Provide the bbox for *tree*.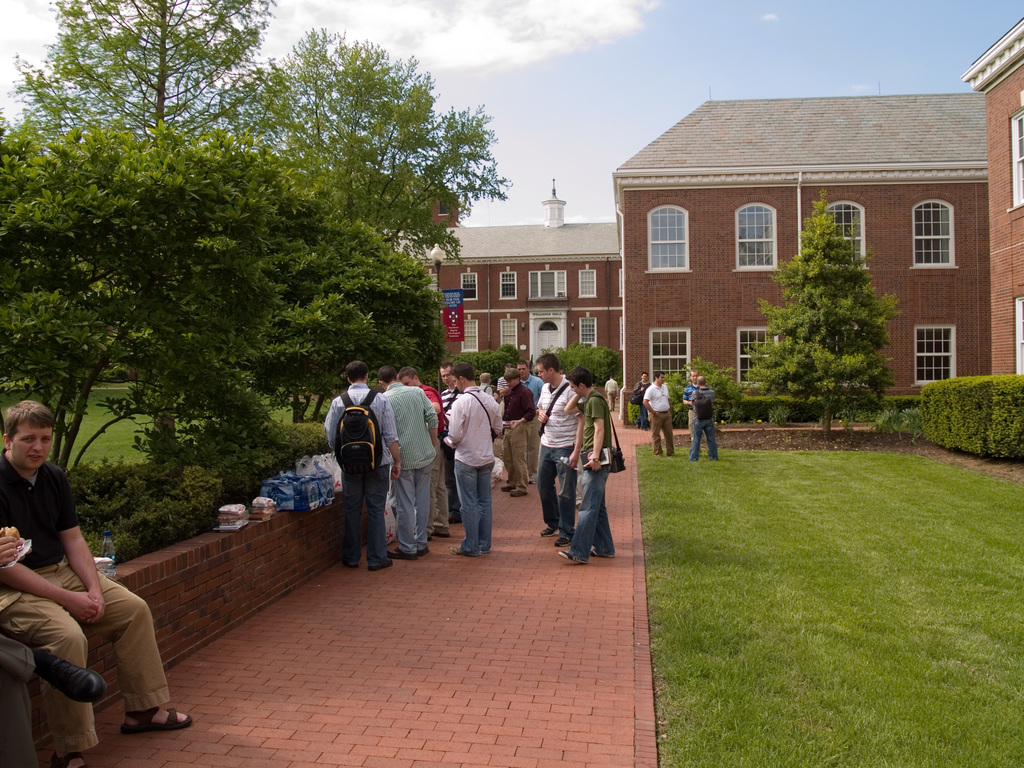
crop(744, 209, 927, 420).
